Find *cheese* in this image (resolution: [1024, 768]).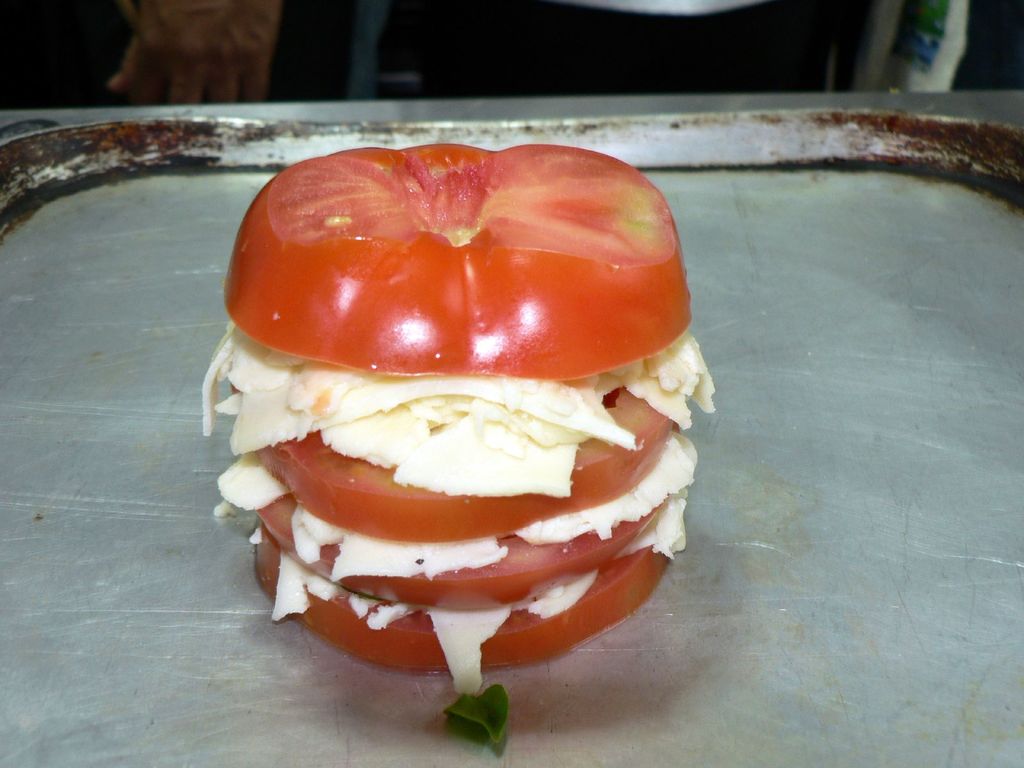
(left=209, top=315, right=721, bottom=502).
